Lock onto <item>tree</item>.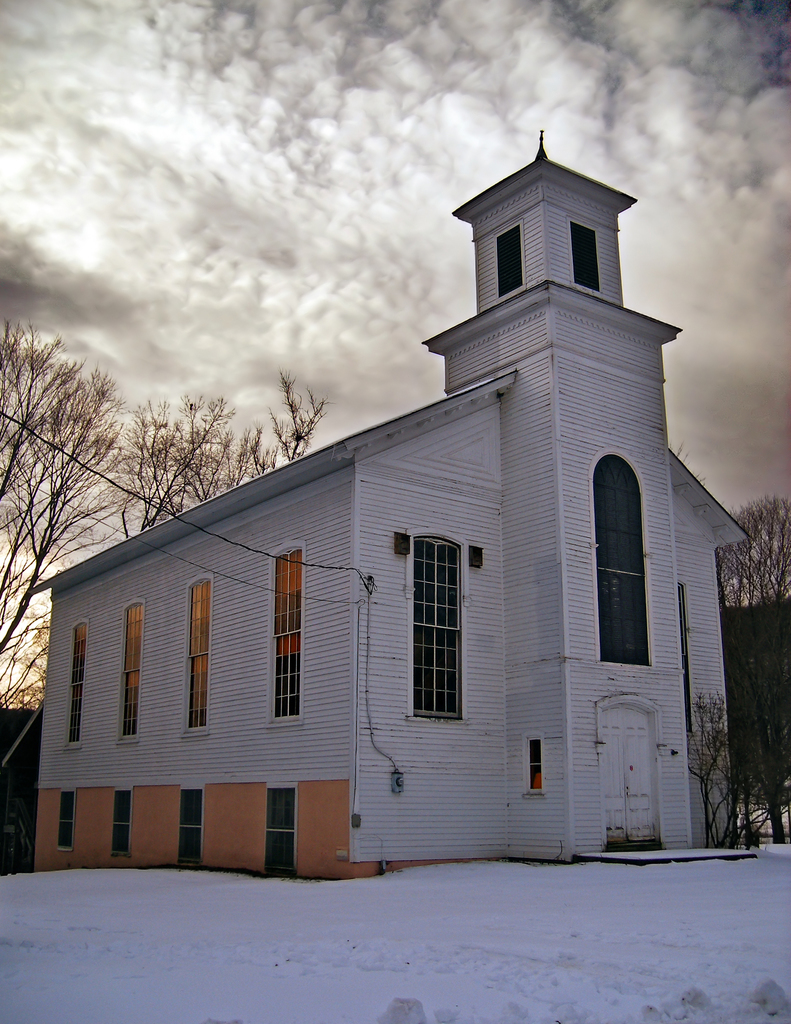
Locked: 118 366 323 536.
